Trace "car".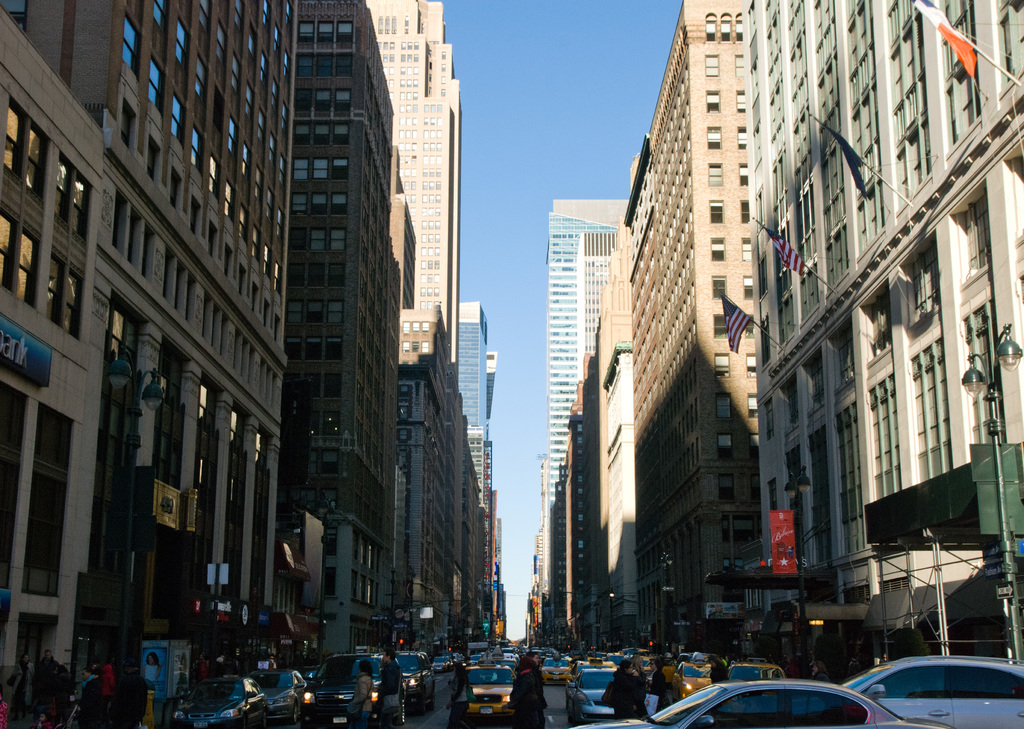
Traced to <bbox>173, 675, 268, 728</bbox>.
